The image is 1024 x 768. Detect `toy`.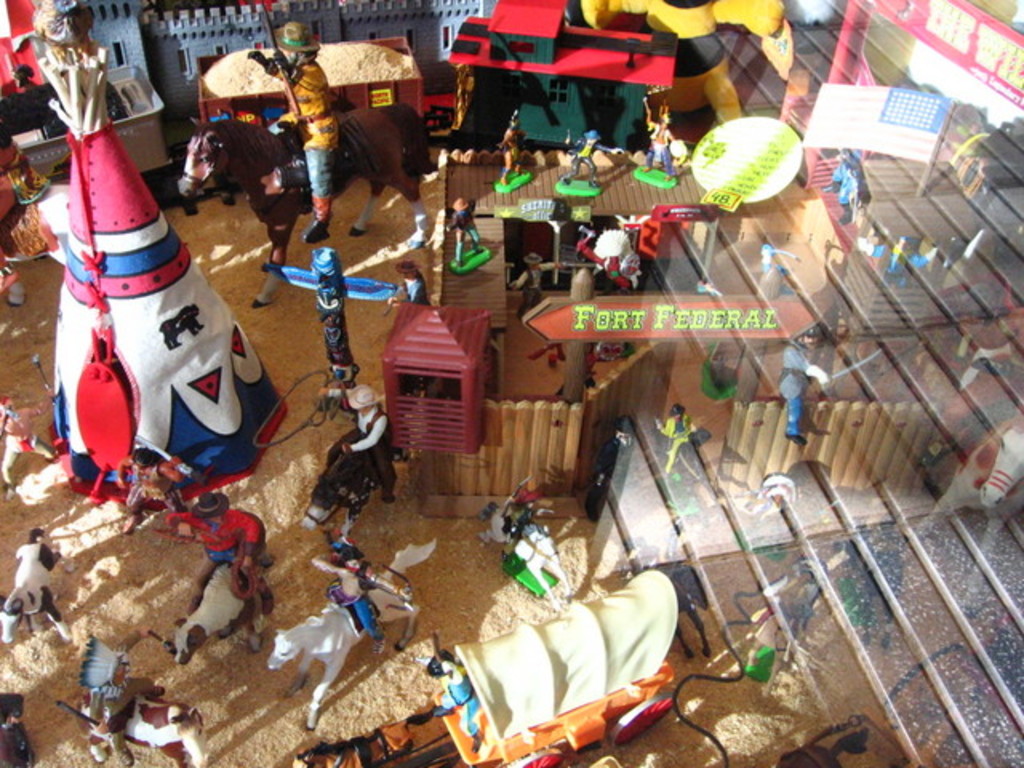
Detection: bbox(437, 194, 499, 275).
